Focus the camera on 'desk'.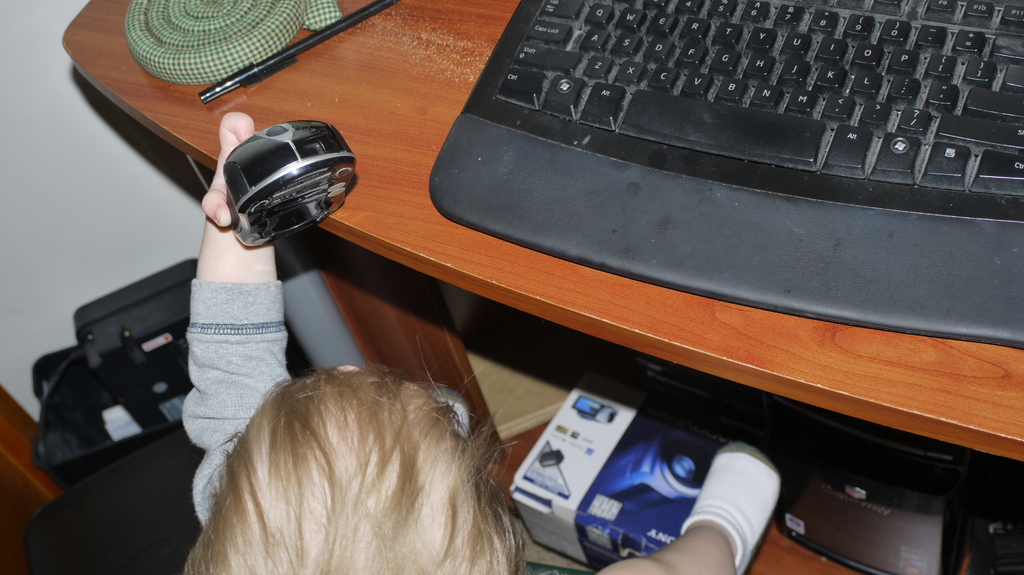
Focus region: rect(63, 0, 1023, 574).
